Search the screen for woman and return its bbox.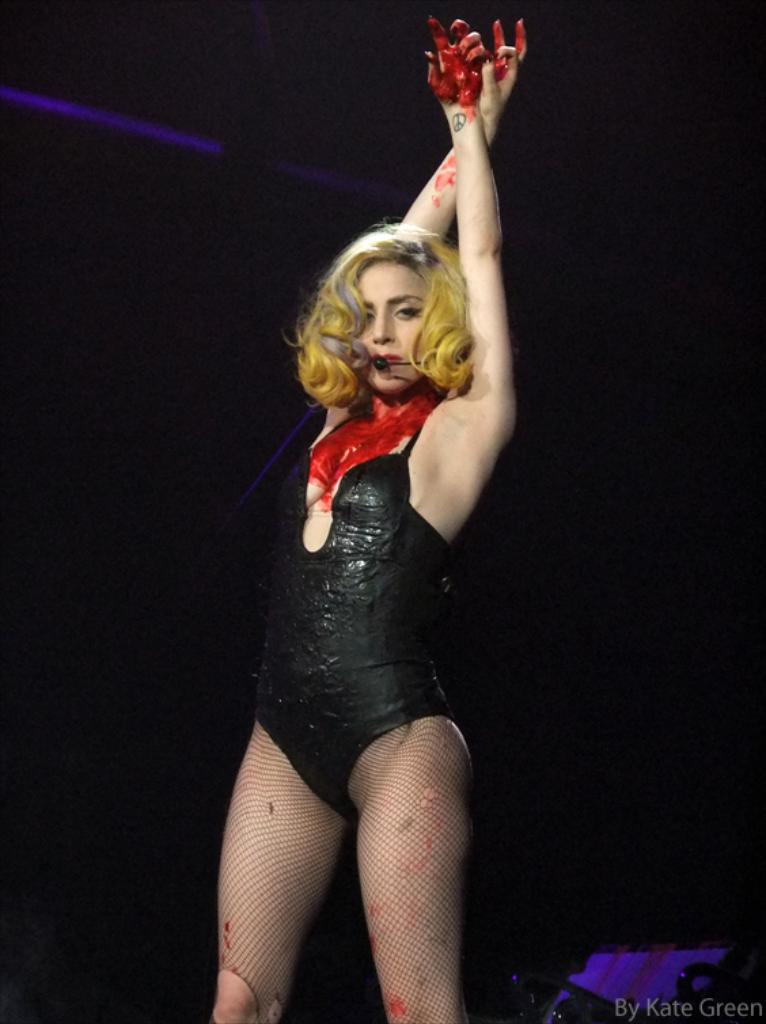
Found: (x1=202, y1=14, x2=531, y2=1023).
